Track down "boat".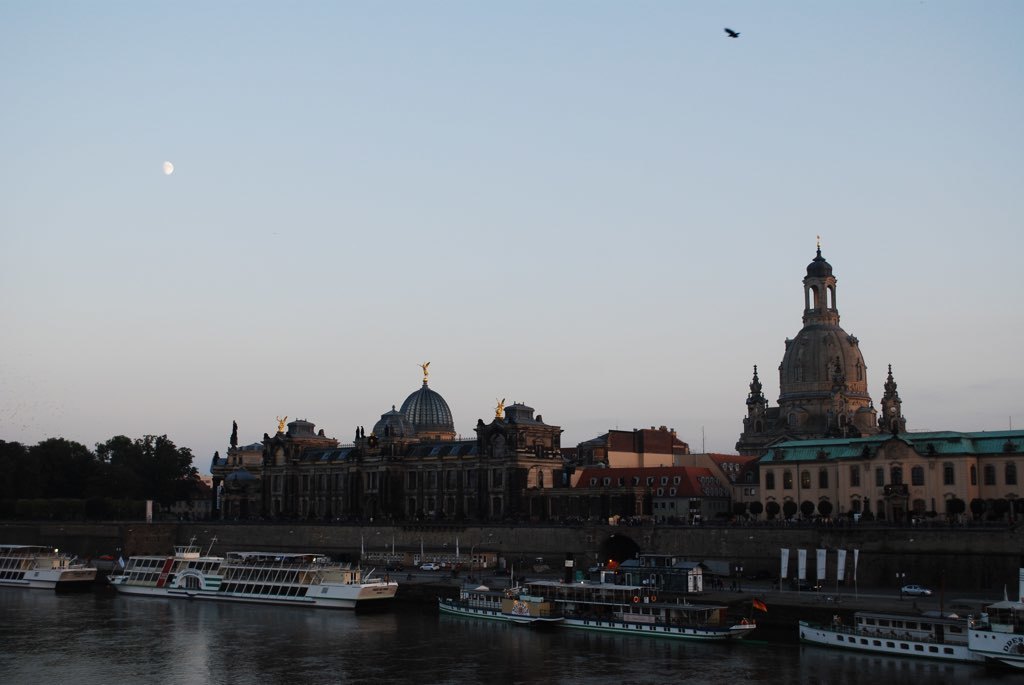
Tracked to (left=133, top=555, right=422, bottom=622).
